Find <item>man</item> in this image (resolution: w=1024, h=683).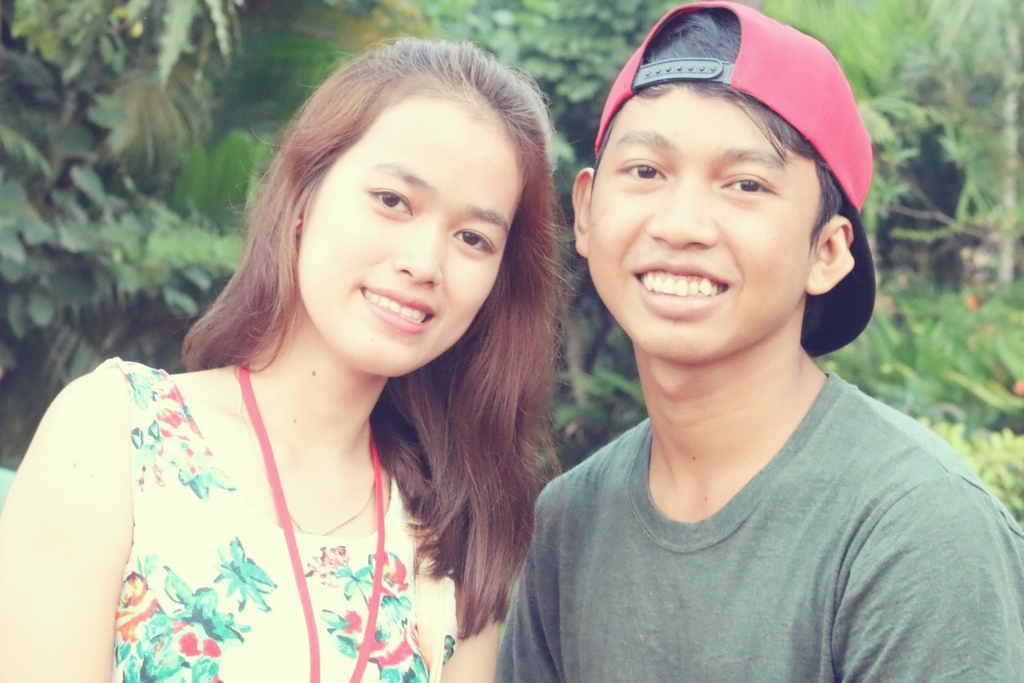
rect(422, 21, 985, 665).
